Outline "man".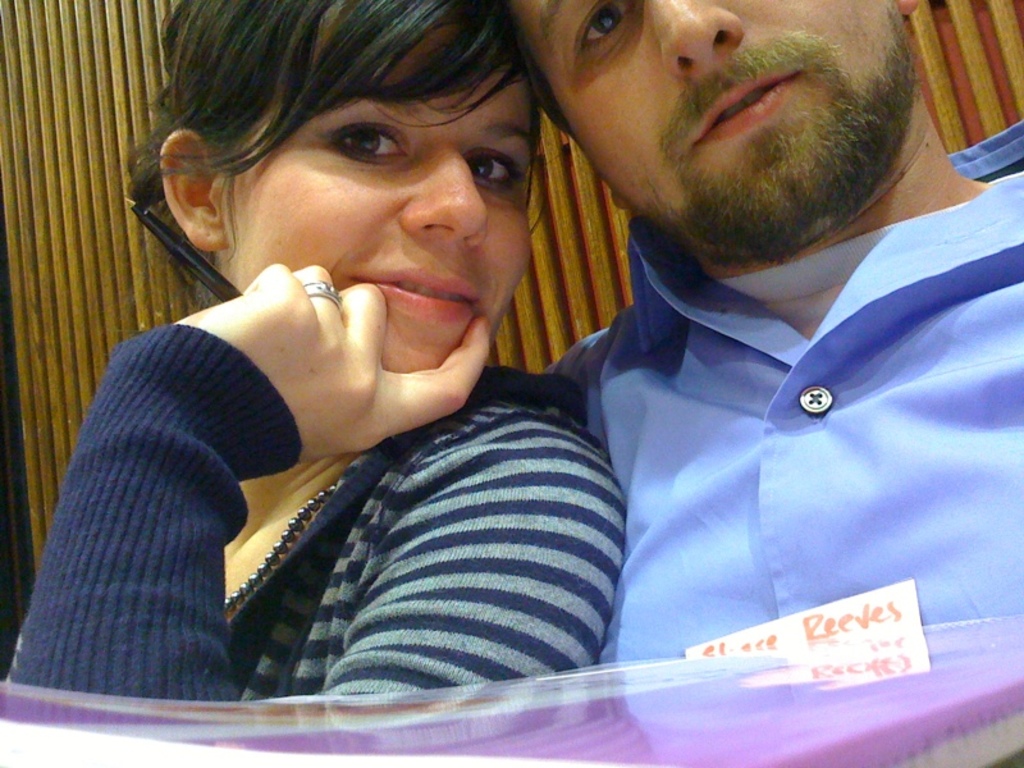
Outline: (left=502, top=0, right=1023, bottom=682).
